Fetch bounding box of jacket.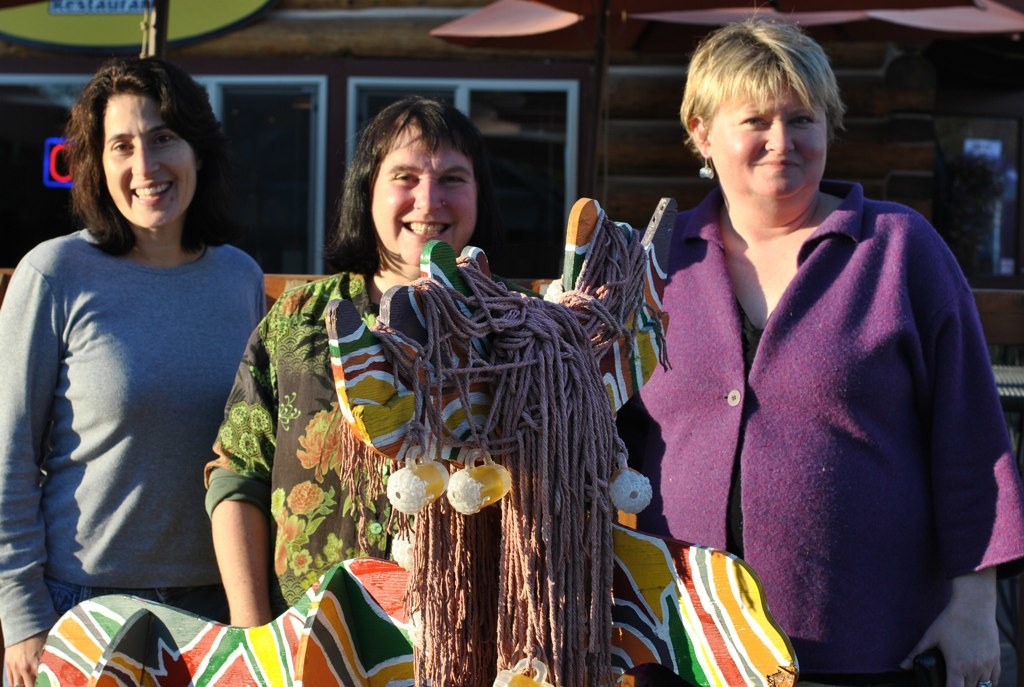
Bbox: bbox=[616, 180, 1023, 683].
